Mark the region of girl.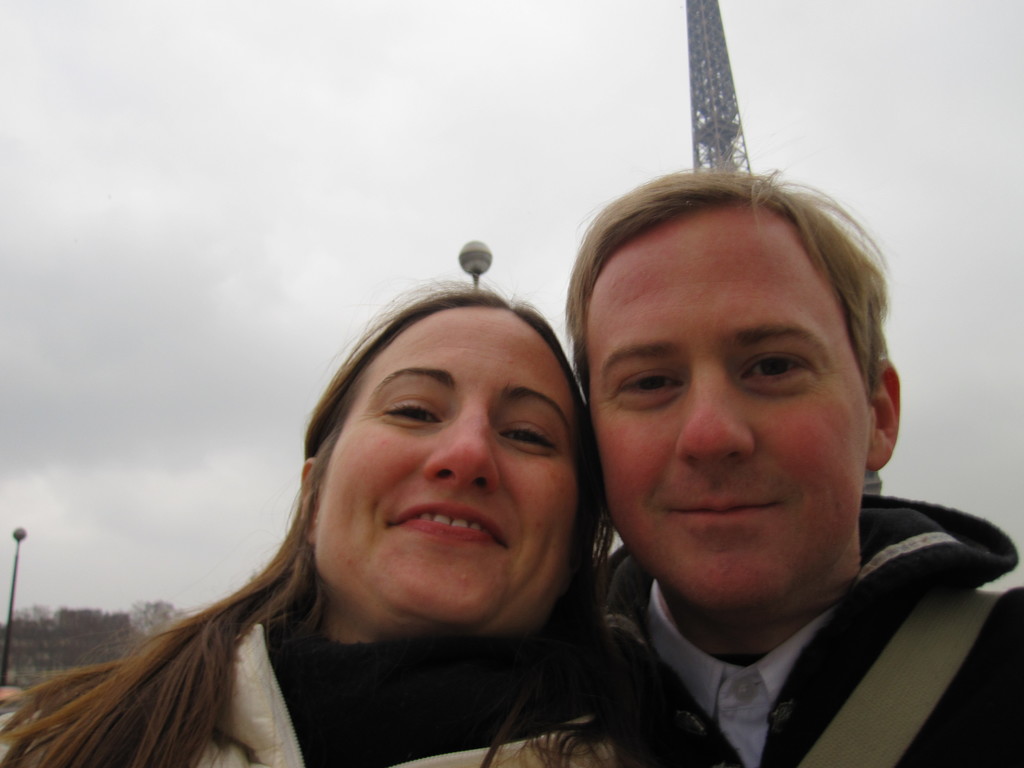
Region: {"left": 0, "top": 290, "right": 749, "bottom": 767}.
